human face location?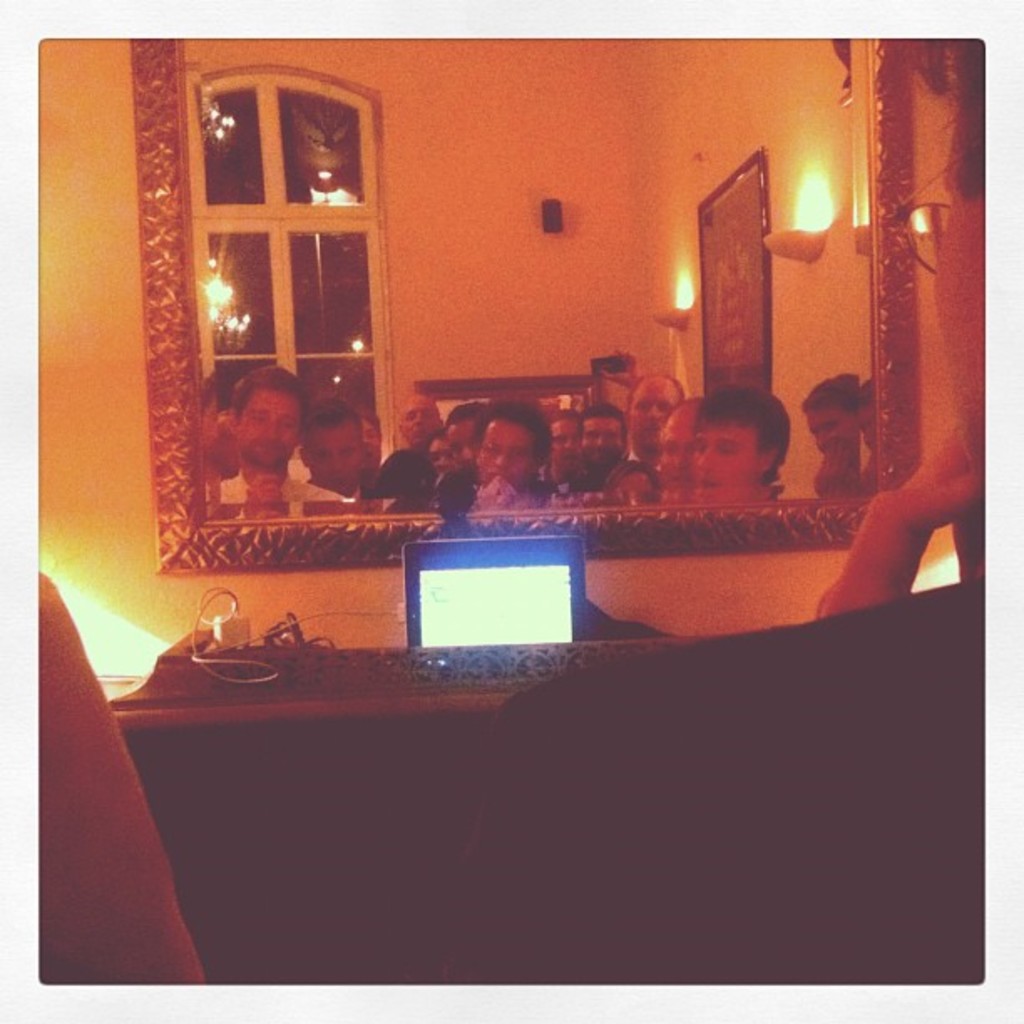
308,425,360,494
